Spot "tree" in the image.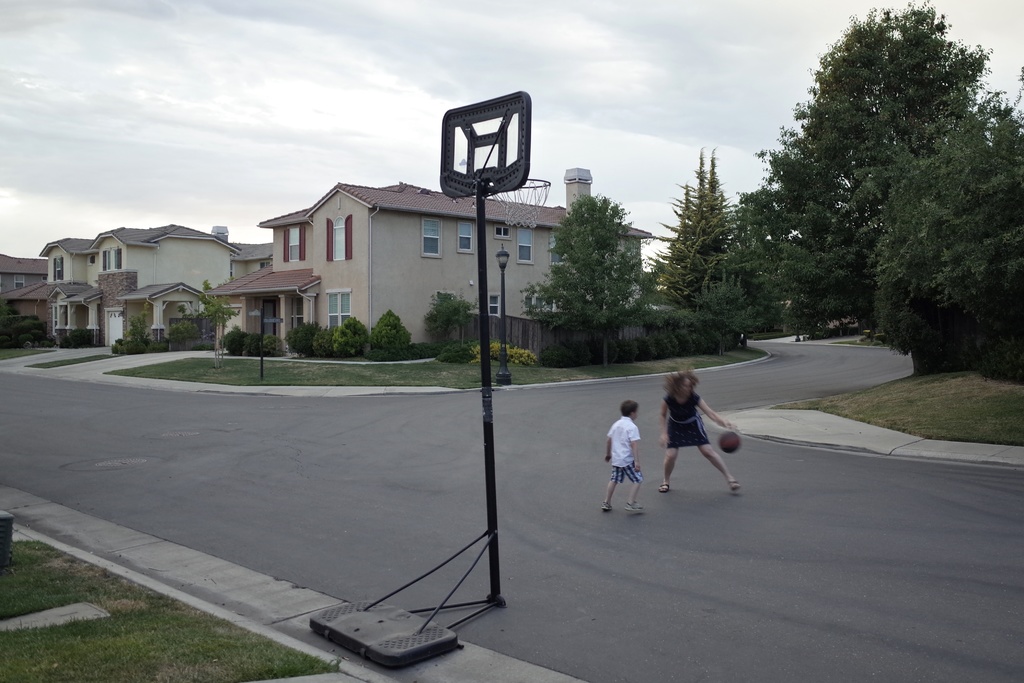
"tree" found at pyautogui.locateOnScreen(753, 0, 999, 340).
